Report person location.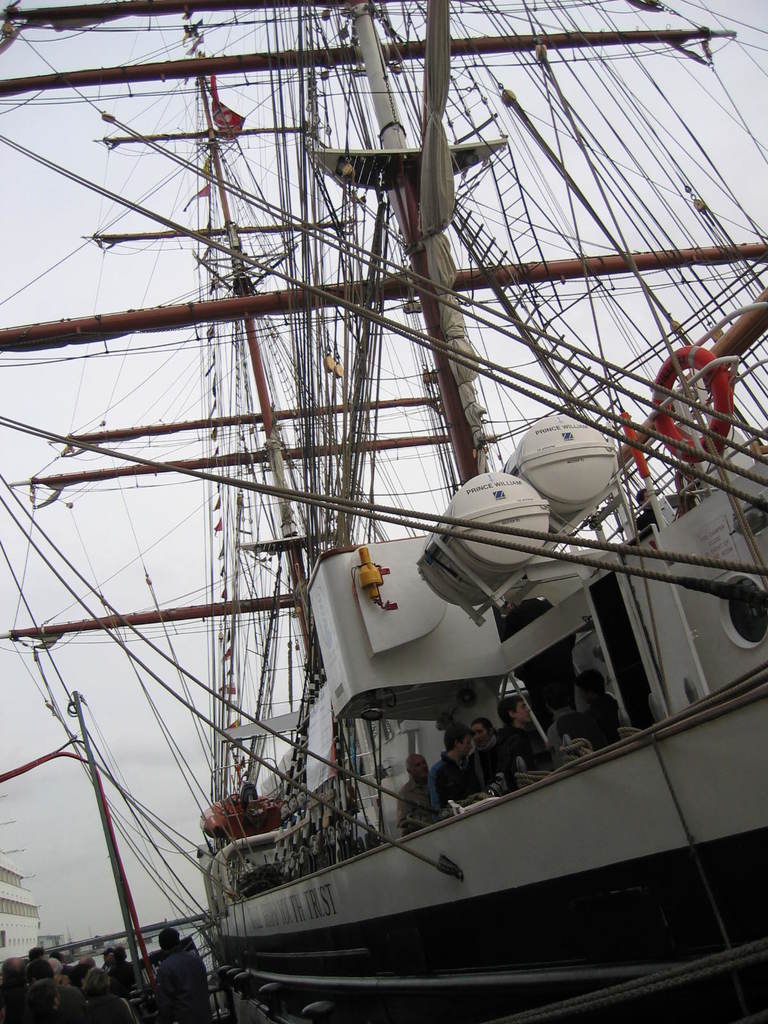
Report: {"x1": 72, "y1": 956, "x2": 97, "y2": 979}.
